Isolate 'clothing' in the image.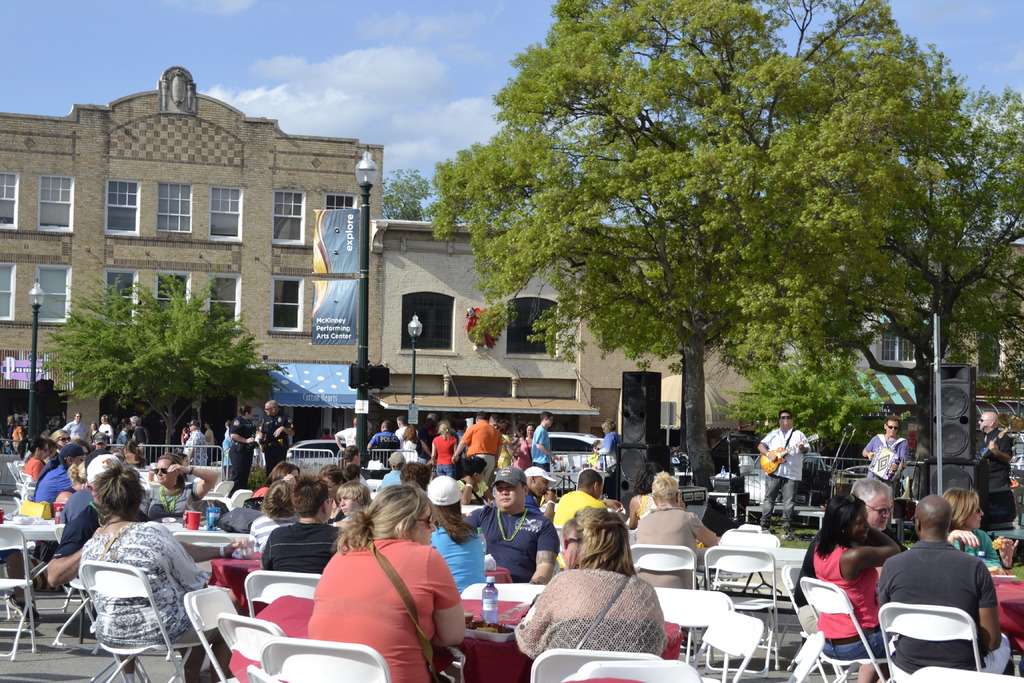
Isolated region: {"x1": 63, "y1": 419, "x2": 89, "y2": 433}.
